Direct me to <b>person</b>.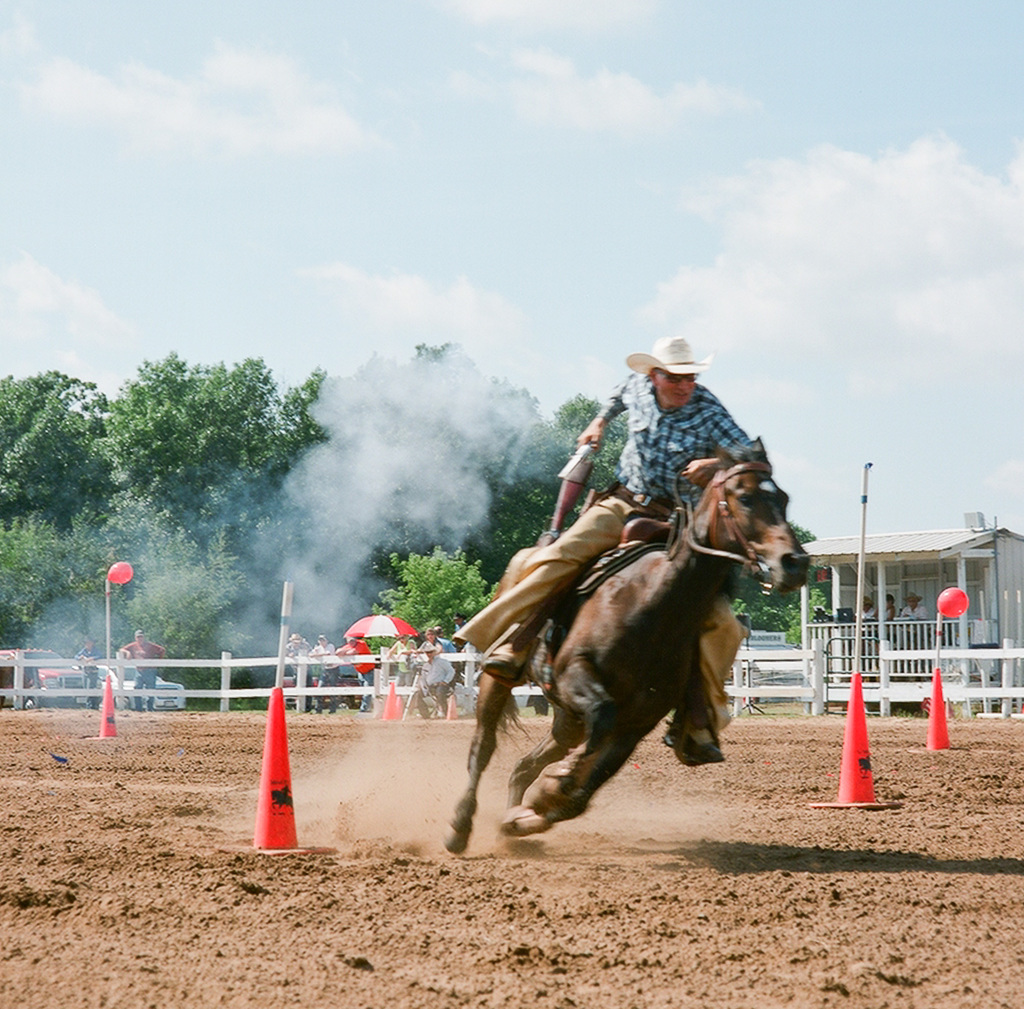
Direction: 455 338 766 678.
